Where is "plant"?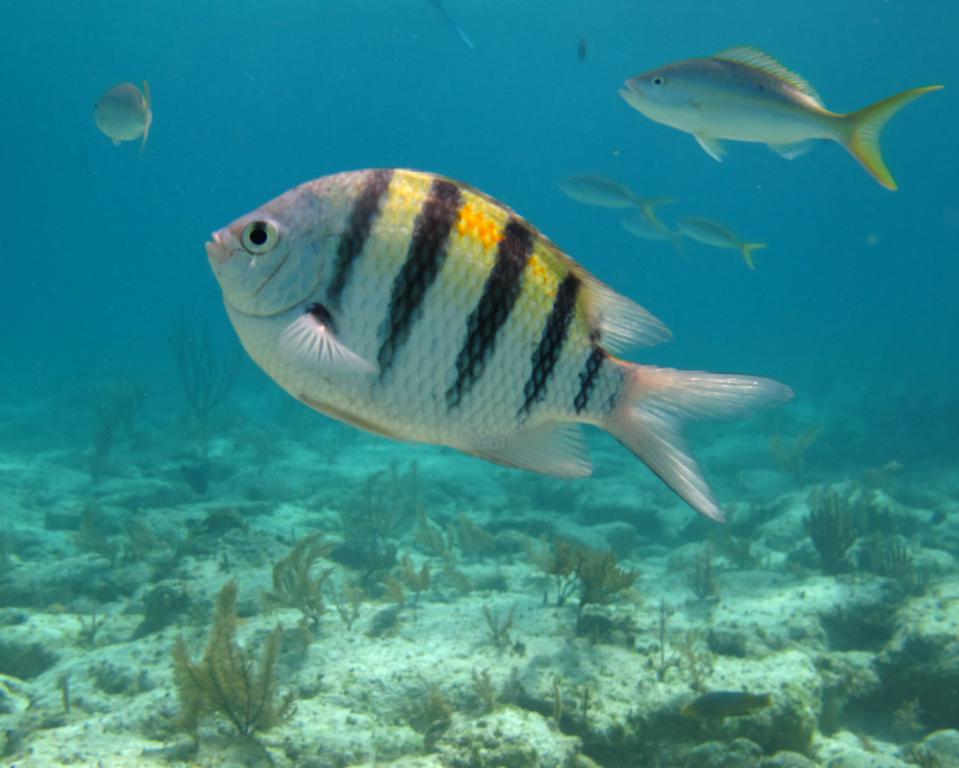
region(76, 345, 124, 481).
